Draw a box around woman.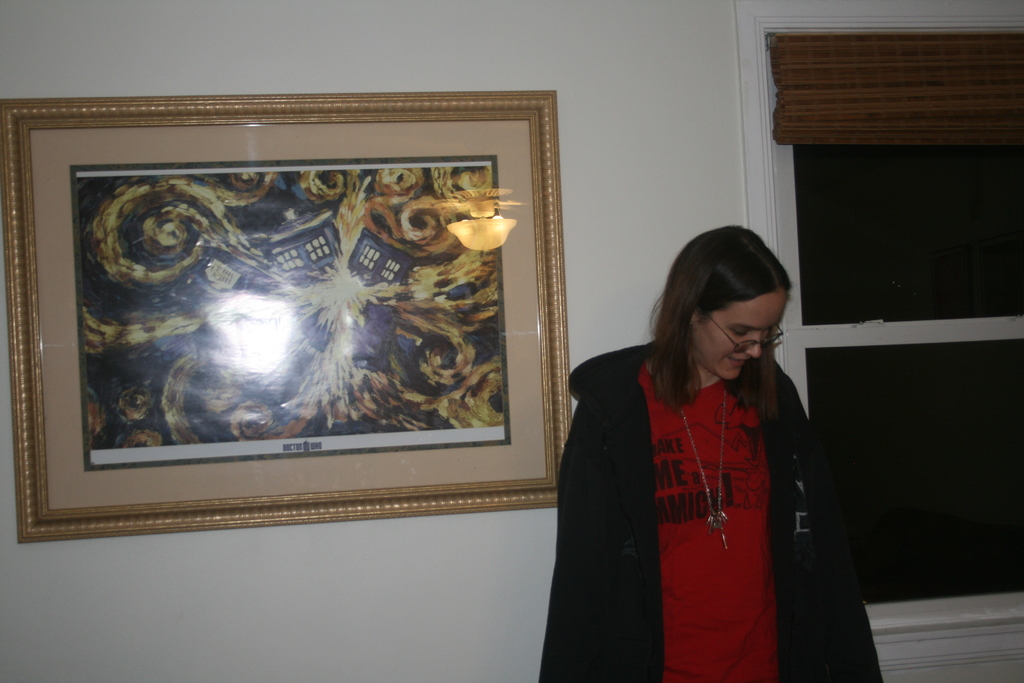
[566,202,830,682].
